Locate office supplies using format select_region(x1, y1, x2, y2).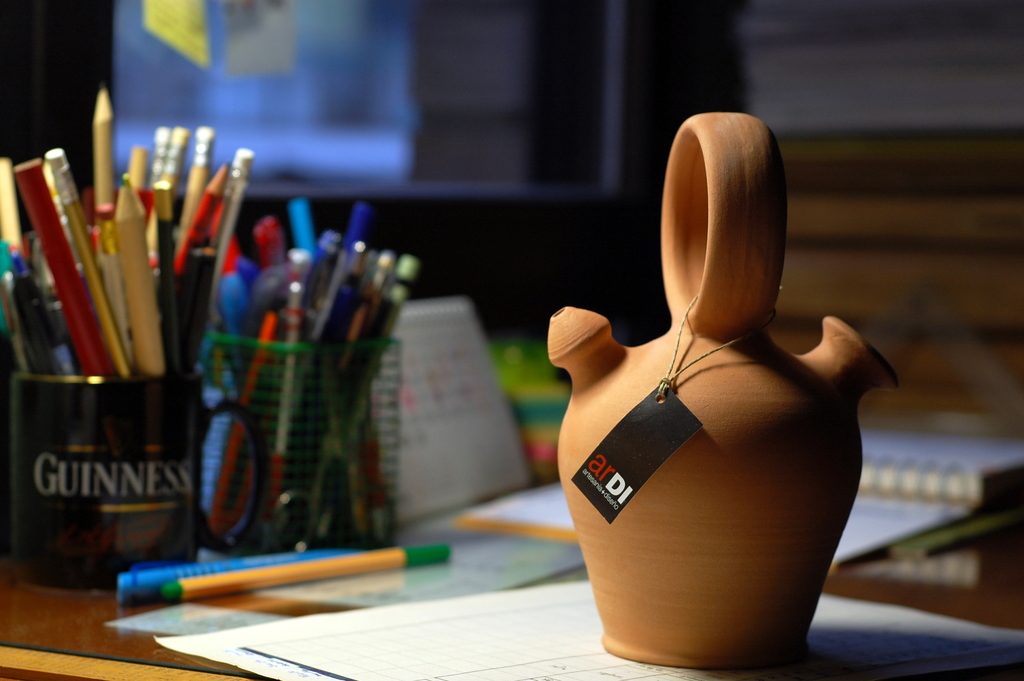
select_region(534, 97, 895, 669).
